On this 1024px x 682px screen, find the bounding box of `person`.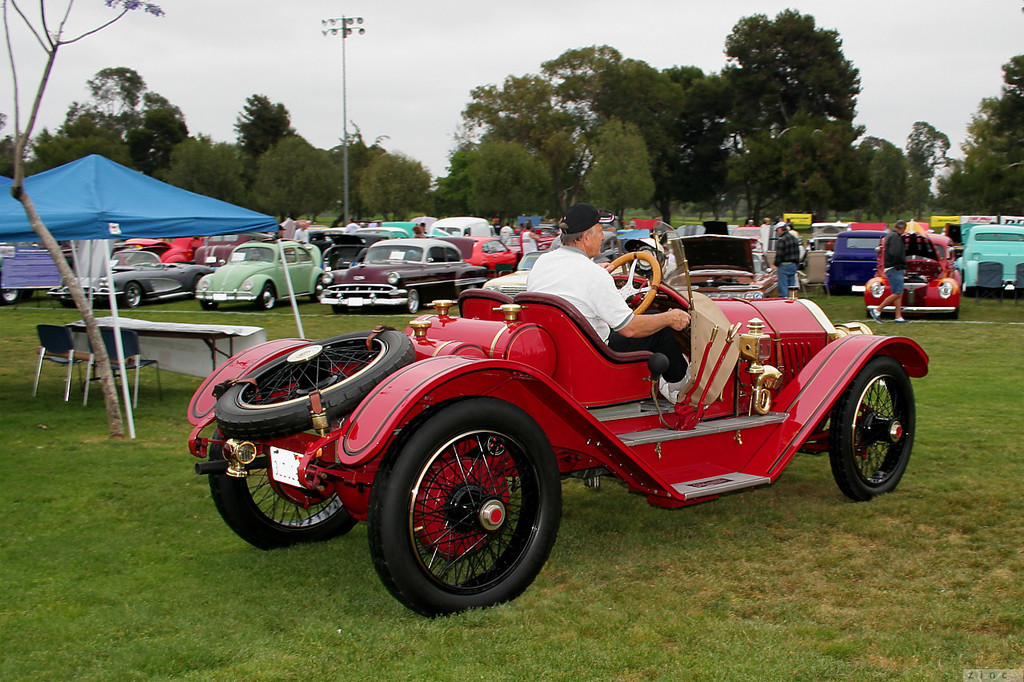
Bounding box: [left=520, top=223, right=538, bottom=251].
